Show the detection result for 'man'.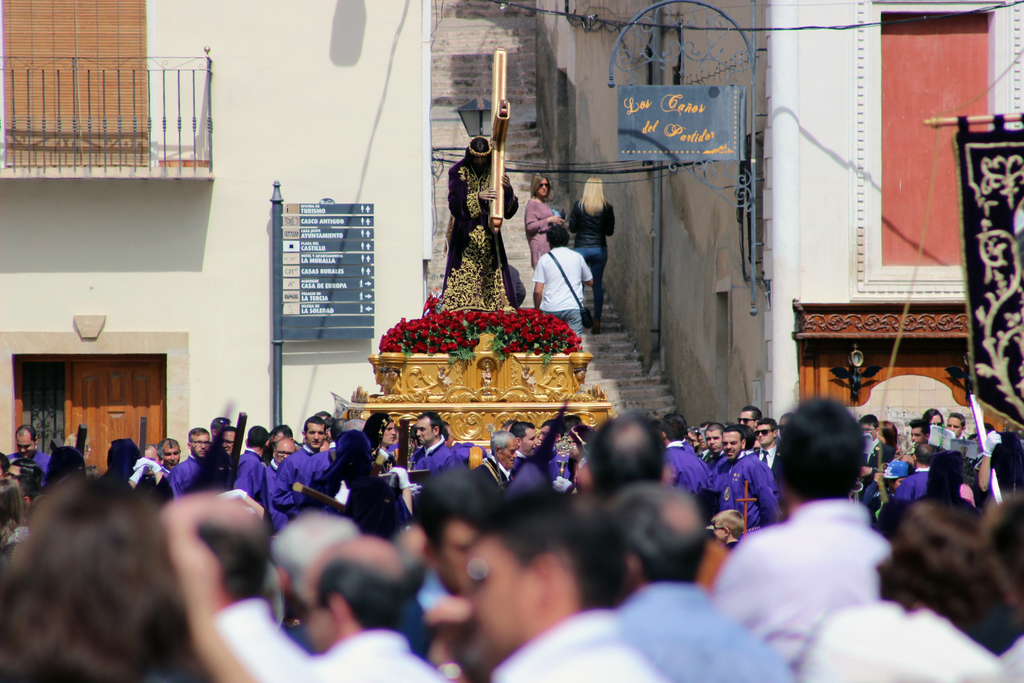
(left=295, top=528, right=451, bottom=682).
